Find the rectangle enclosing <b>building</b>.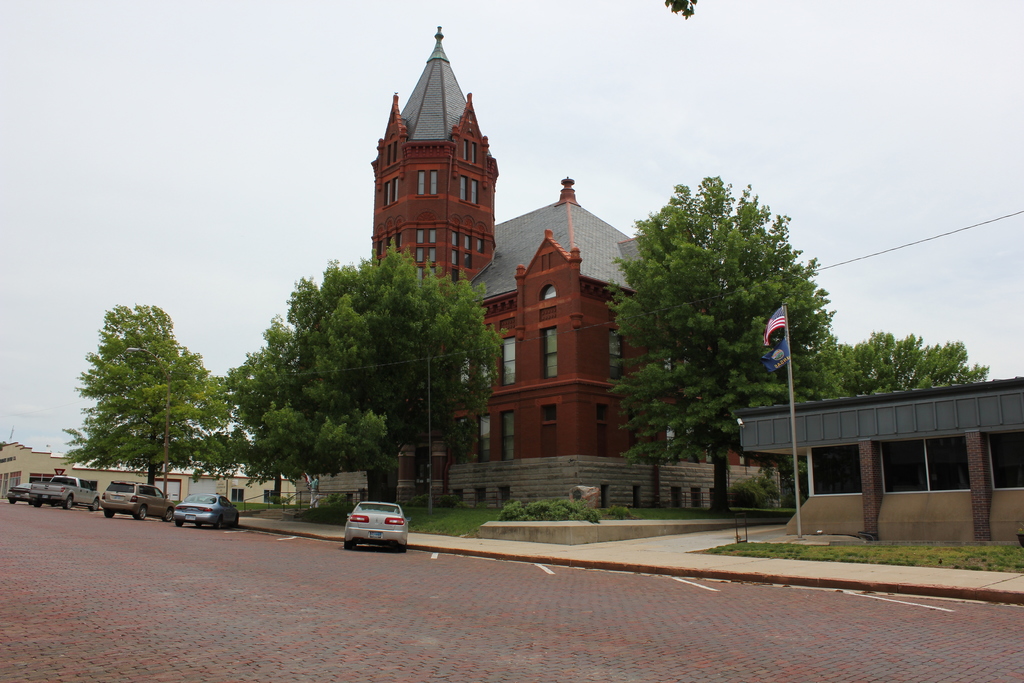
box(369, 17, 779, 488).
